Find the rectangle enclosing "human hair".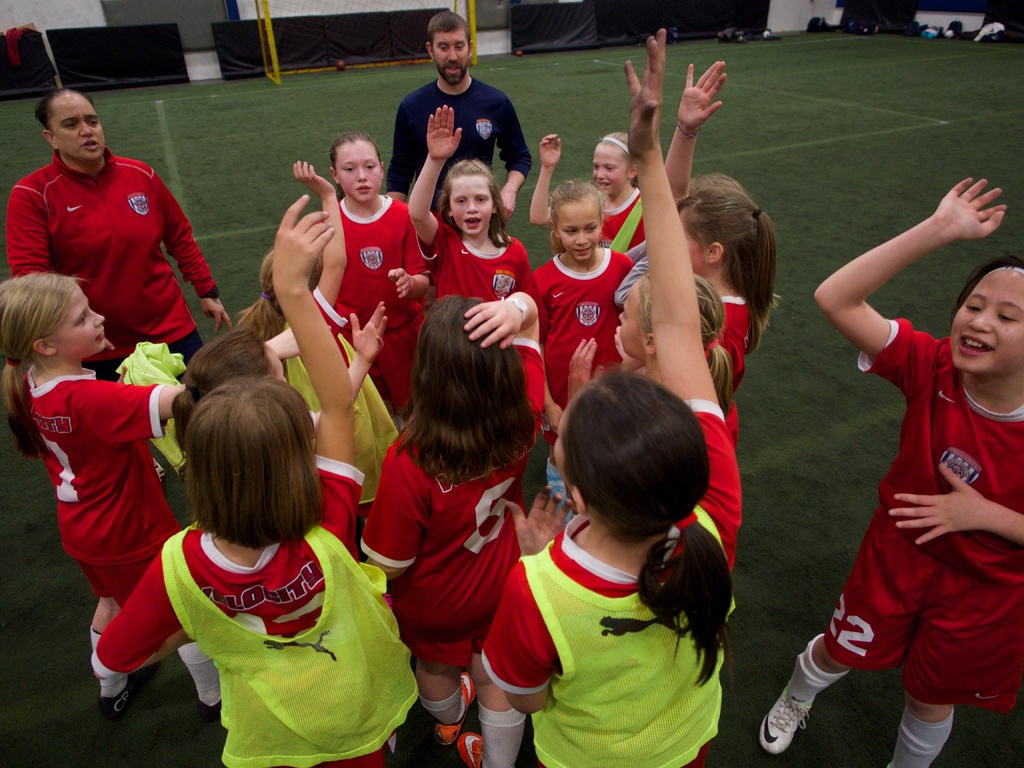
BBox(33, 83, 96, 135).
